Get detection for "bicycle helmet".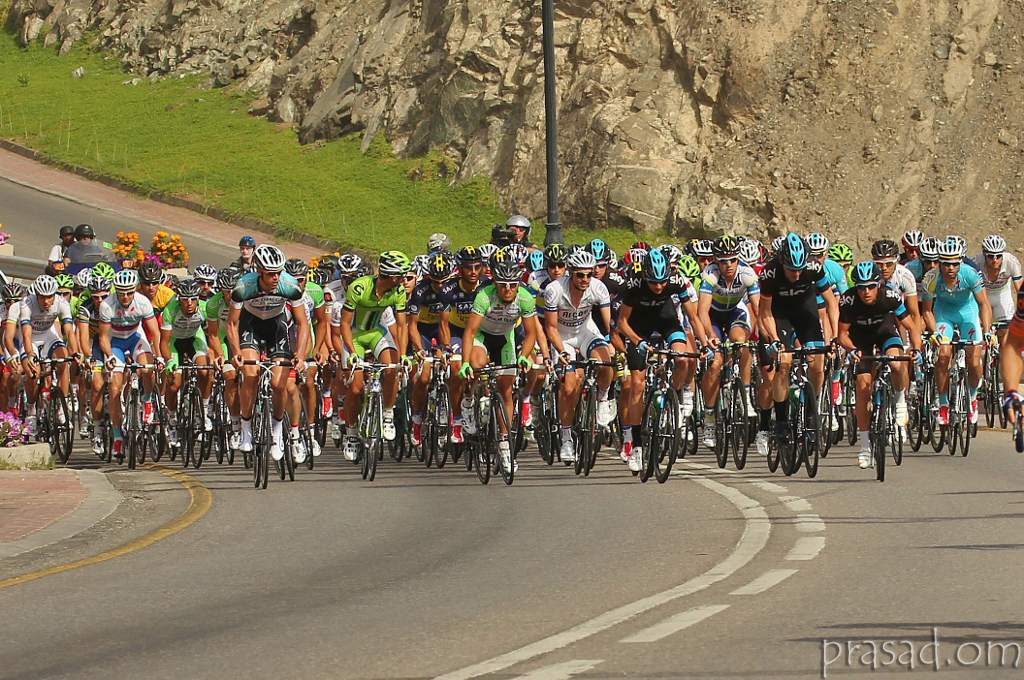
Detection: {"x1": 221, "y1": 262, "x2": 237, "y2": 286}.
